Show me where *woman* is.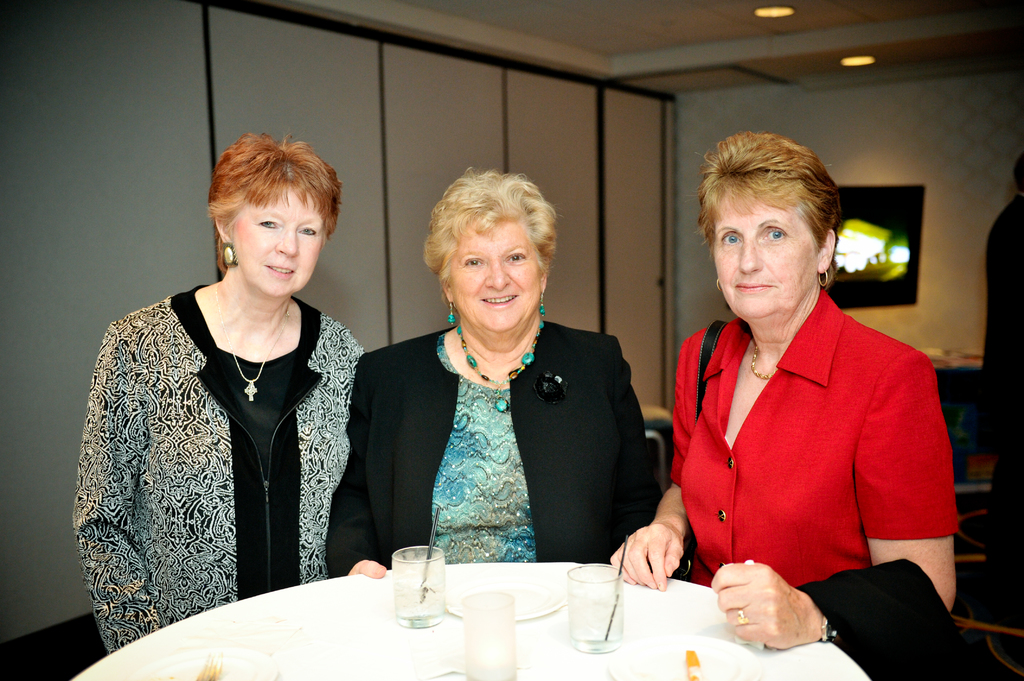
*woman* is at 614 131 960 652.
